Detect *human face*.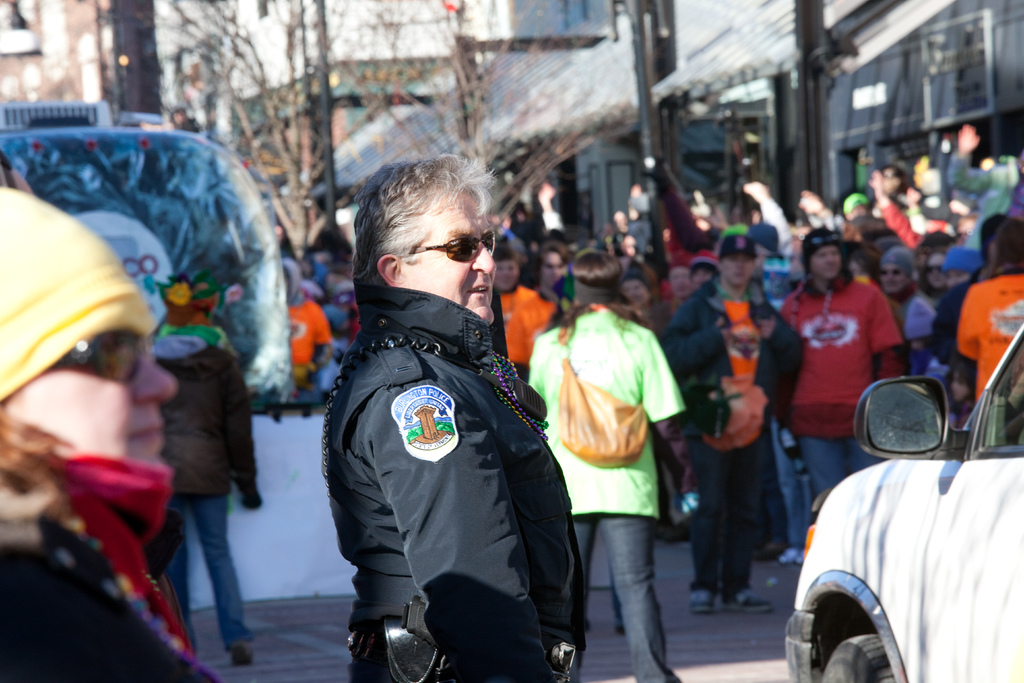
Detected at <region>724, 251, 754, 283</region>.
